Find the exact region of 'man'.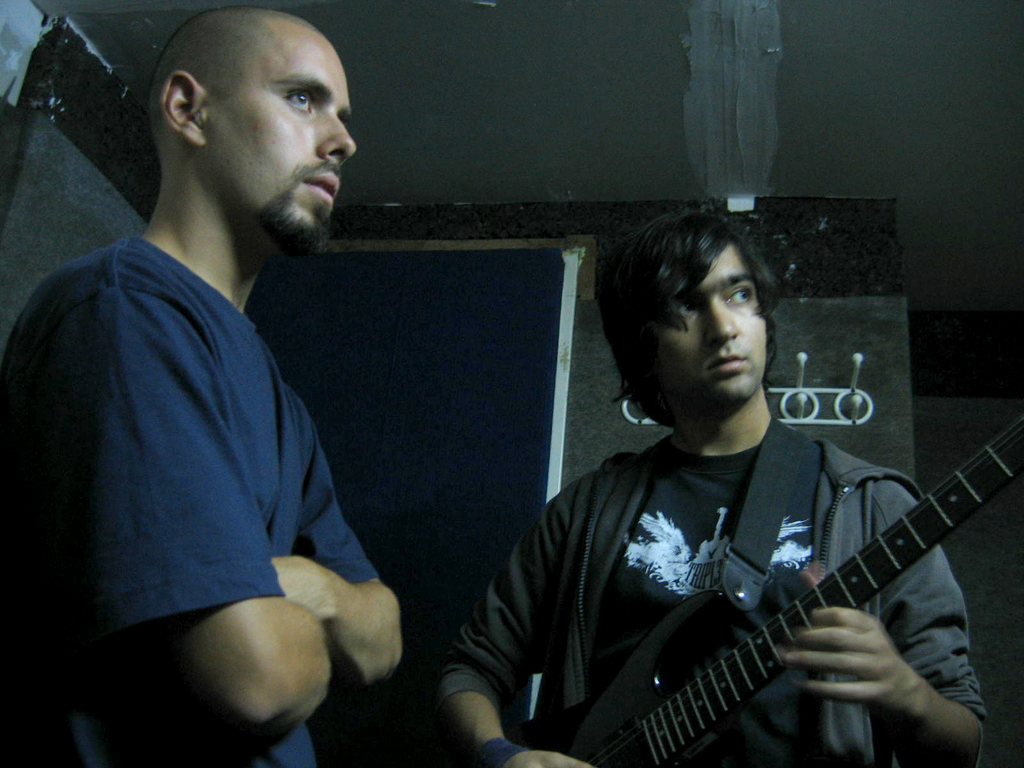
Exact region: 16 0 445 760.
